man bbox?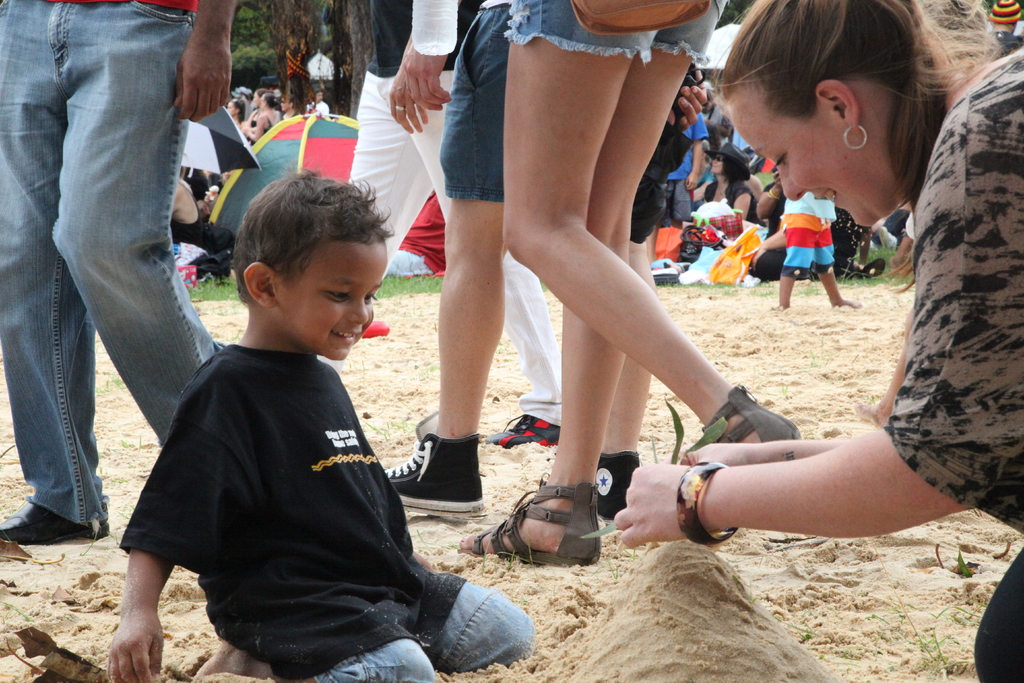
0:0:236:547
